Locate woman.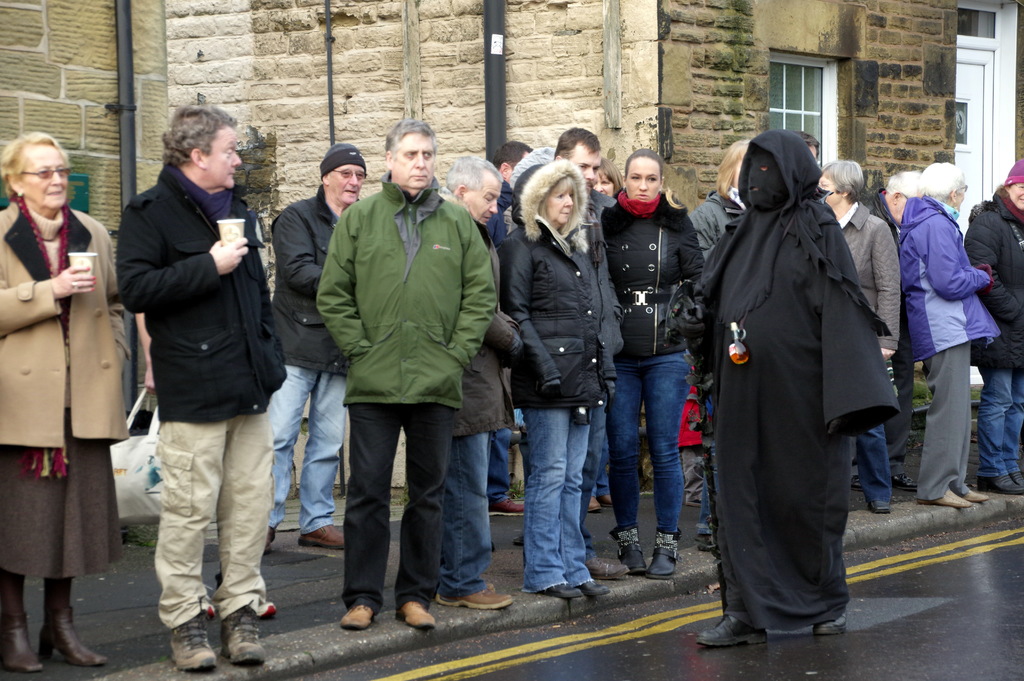
Bounding box: Rect(961, 154, 1023, 490).
